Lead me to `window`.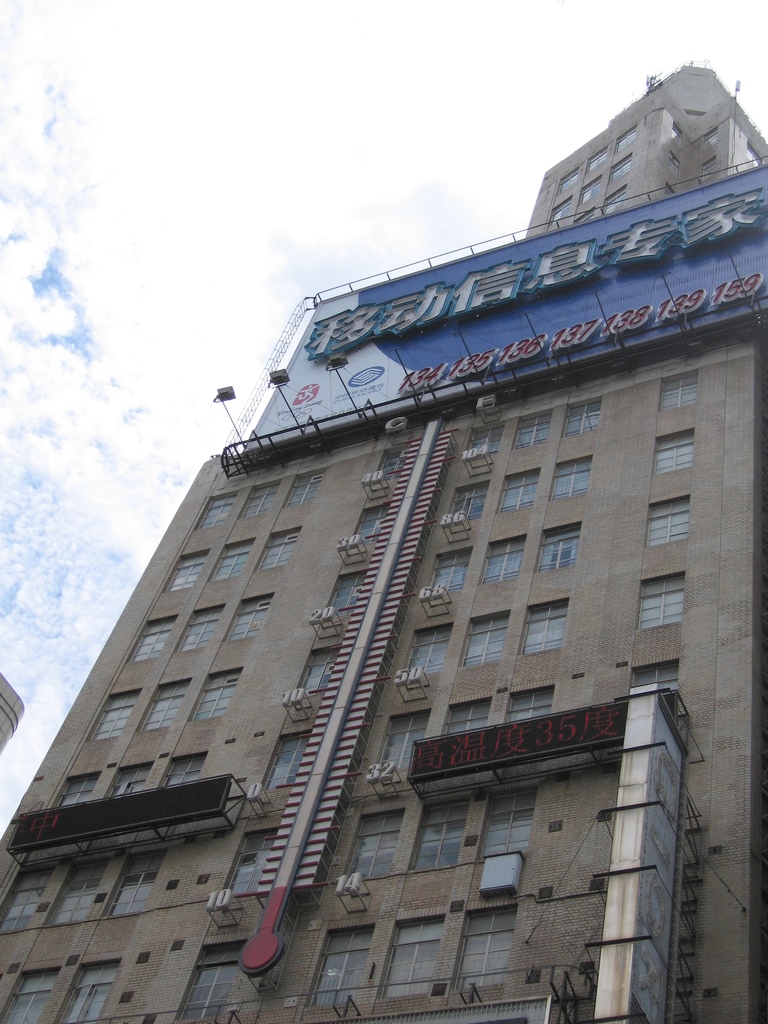
Lead to locate(298, 646, 337, 692).
